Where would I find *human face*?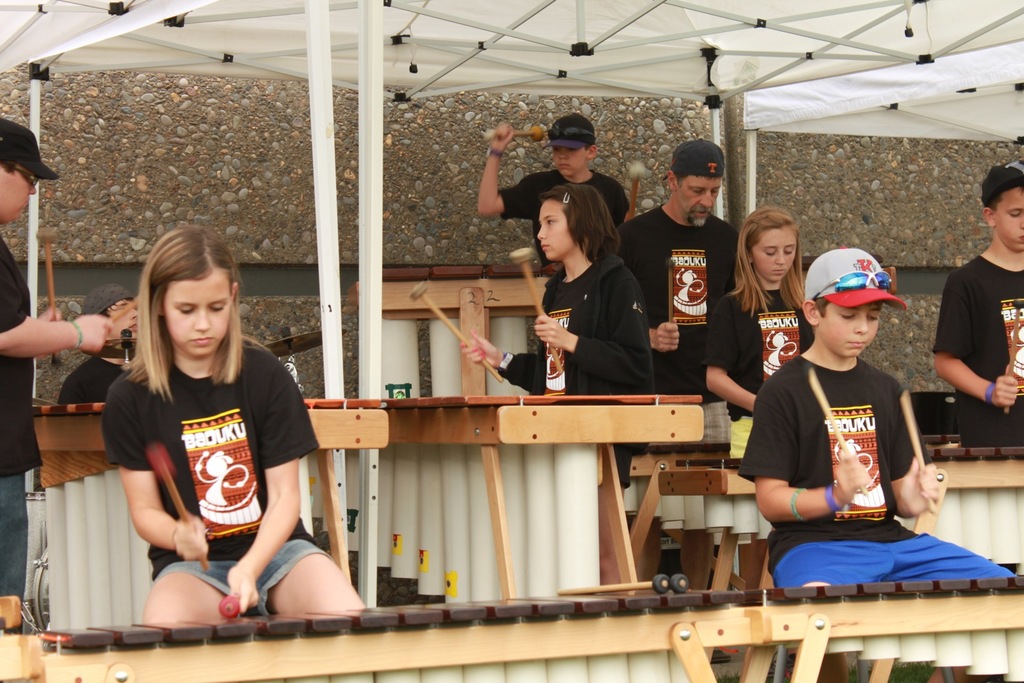
At bbox(555, 146, 588, 177).
